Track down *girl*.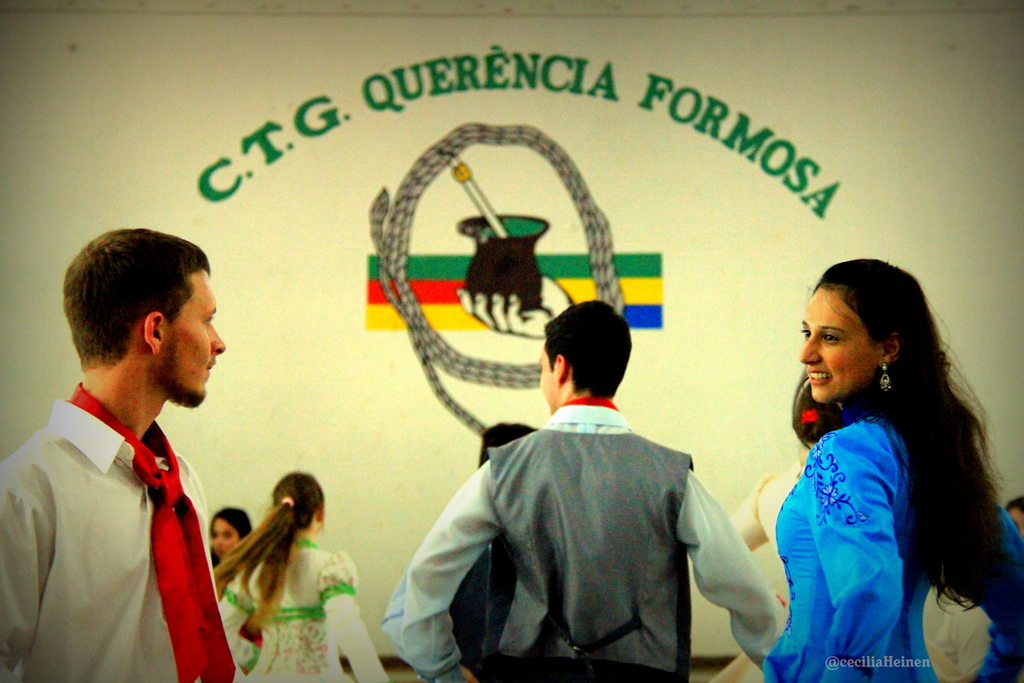
Tracked to Rect(209, 506, 264, 671).
